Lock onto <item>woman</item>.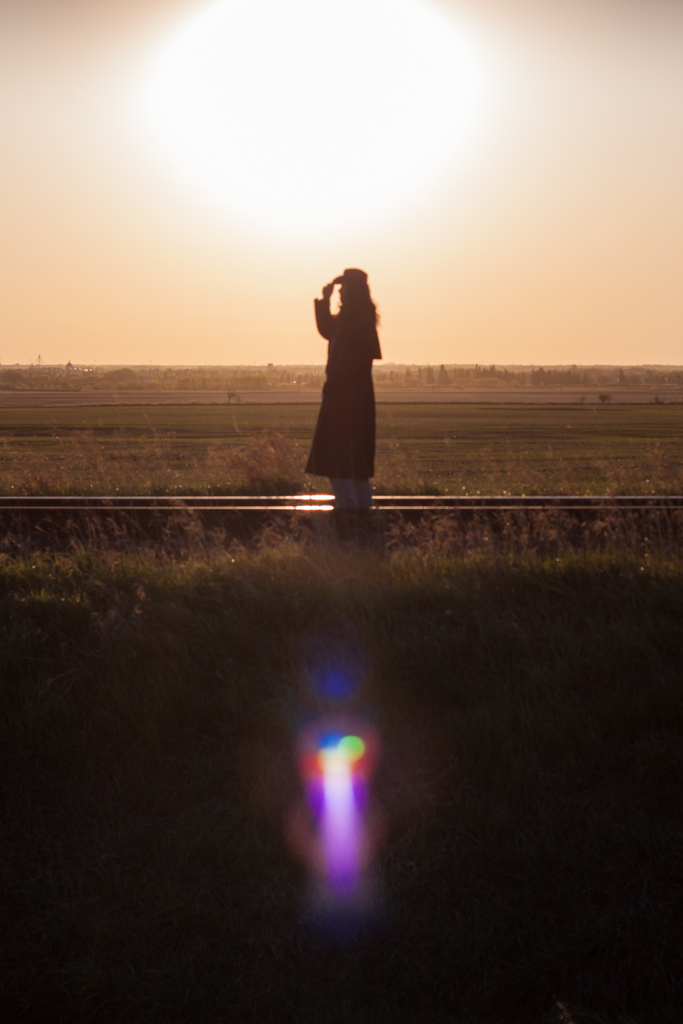
Locked: 296, 258, 395, 514.
